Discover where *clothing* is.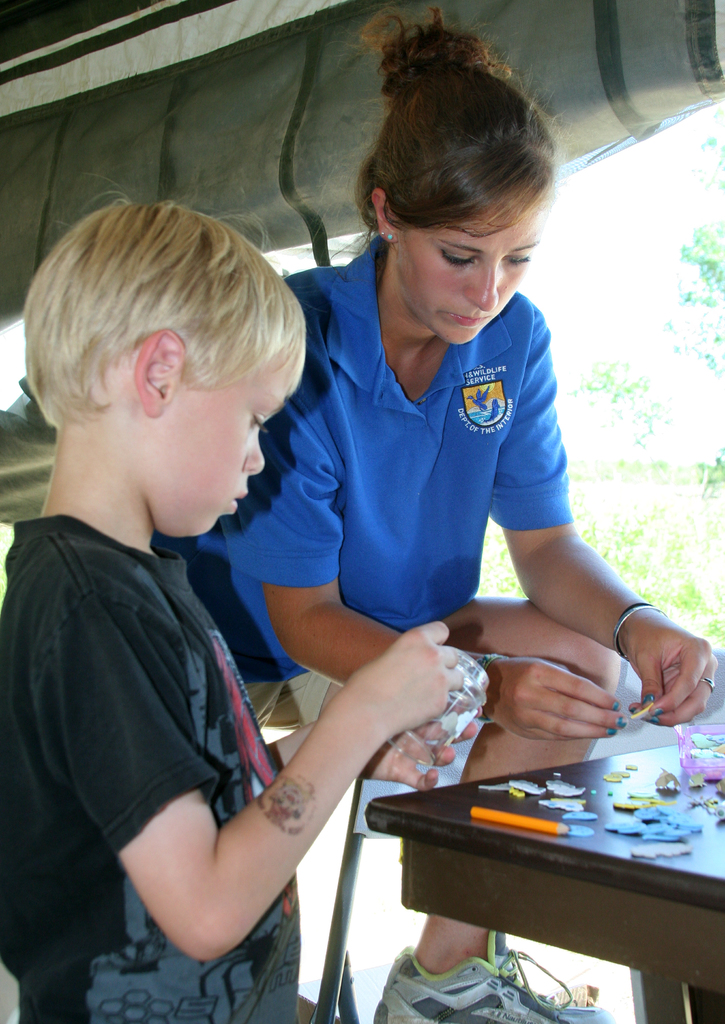
Discovered at <box>194,236,577,731</box>.
